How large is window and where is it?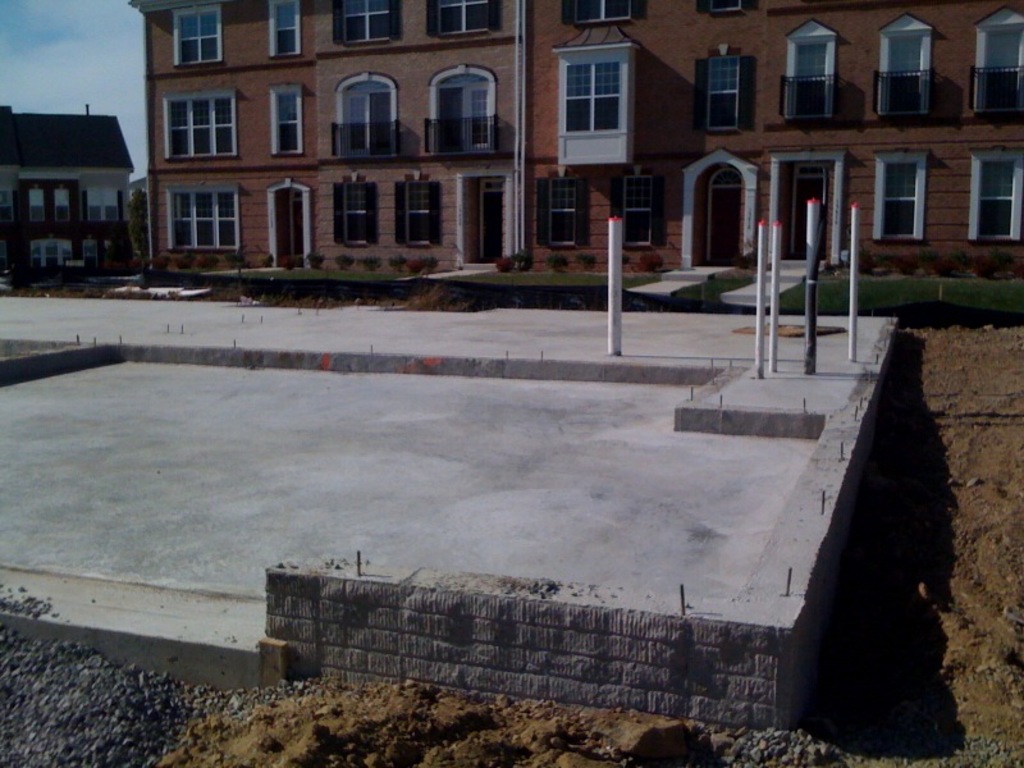
Bounding box: (51,188,77,229).
